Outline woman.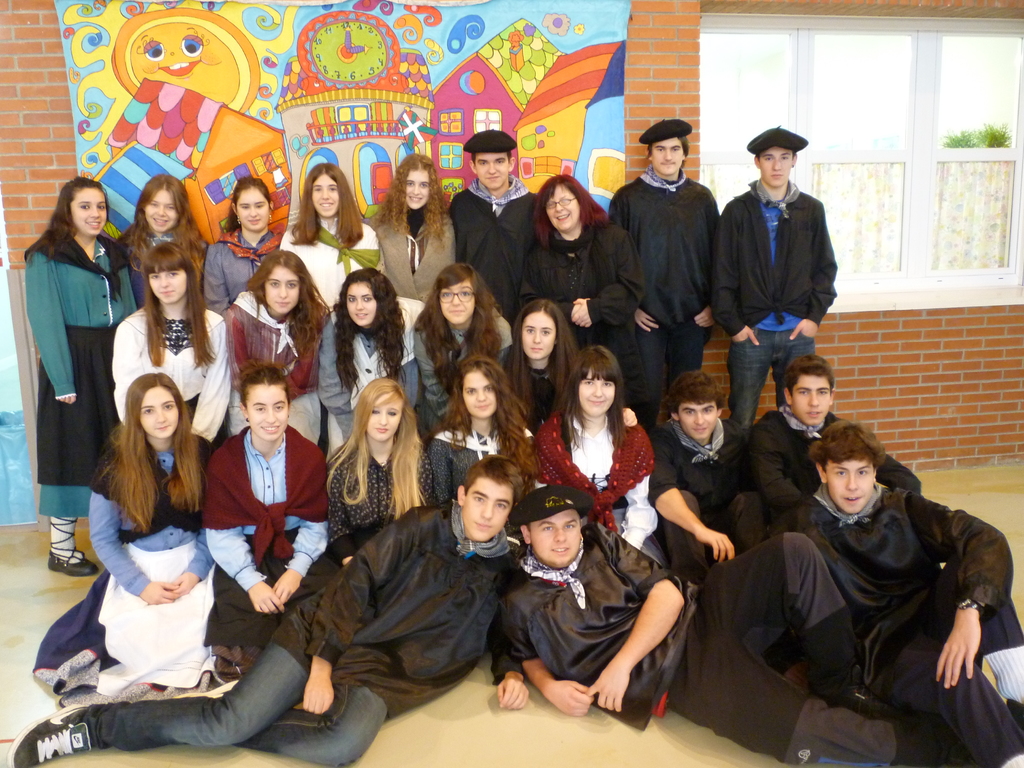
Outline: Rect(546, 342, 660, 572).
